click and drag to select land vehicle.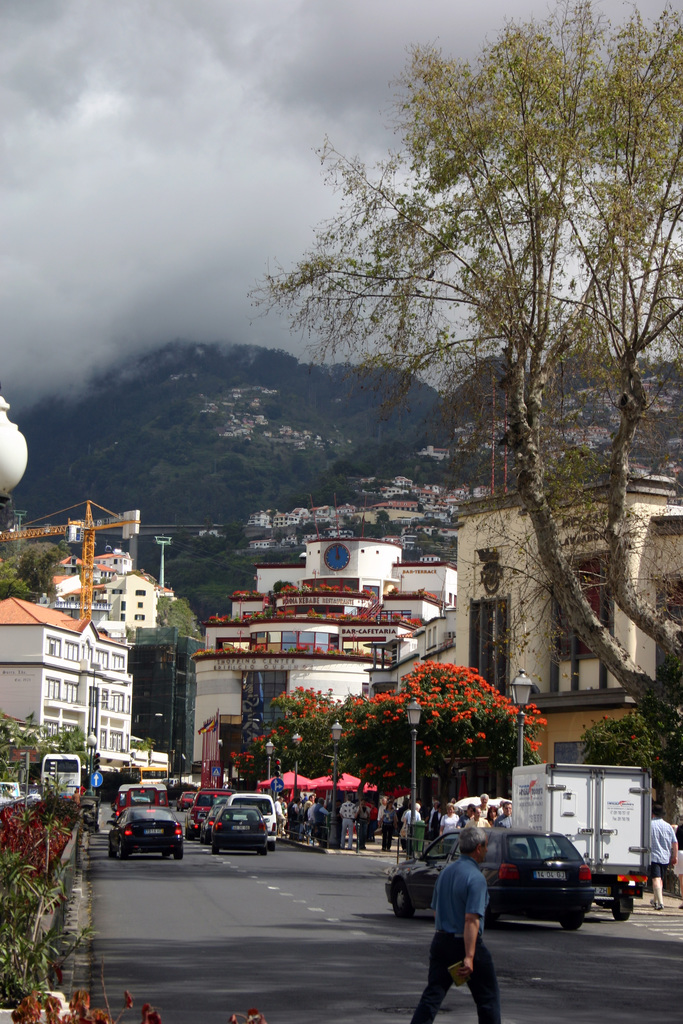
Selection: [176, 790, 197, 816].
